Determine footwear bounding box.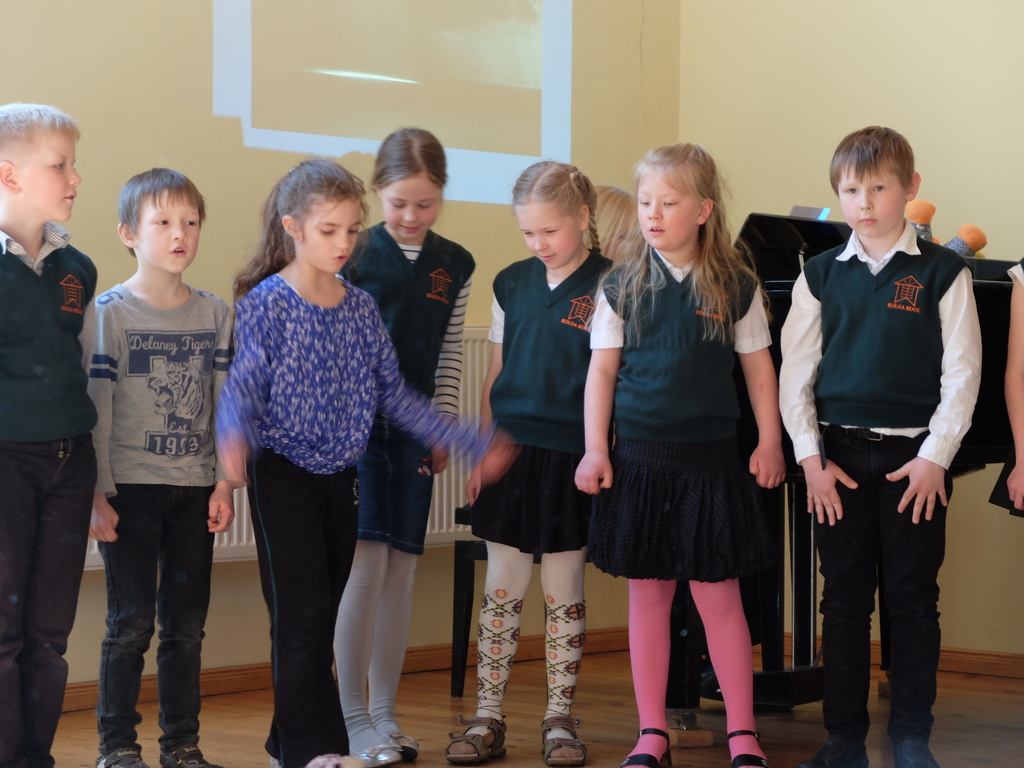
Determined: (left=350, top=742, right=403, bottom=767).
